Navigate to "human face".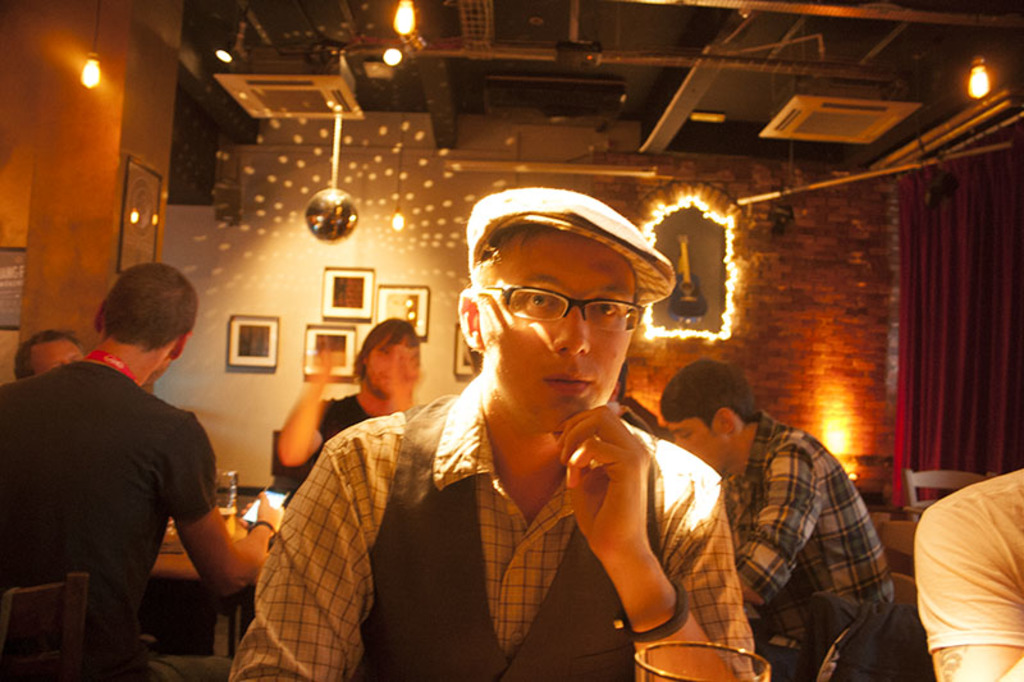
Navigation target: 365,333,411,398.
